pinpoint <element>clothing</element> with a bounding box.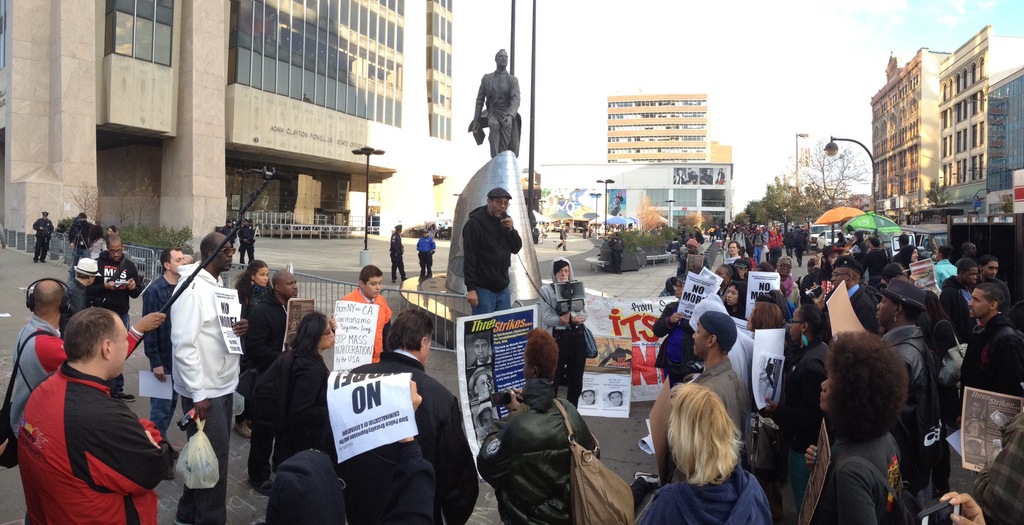
locate(140, 276, 185, 442).
